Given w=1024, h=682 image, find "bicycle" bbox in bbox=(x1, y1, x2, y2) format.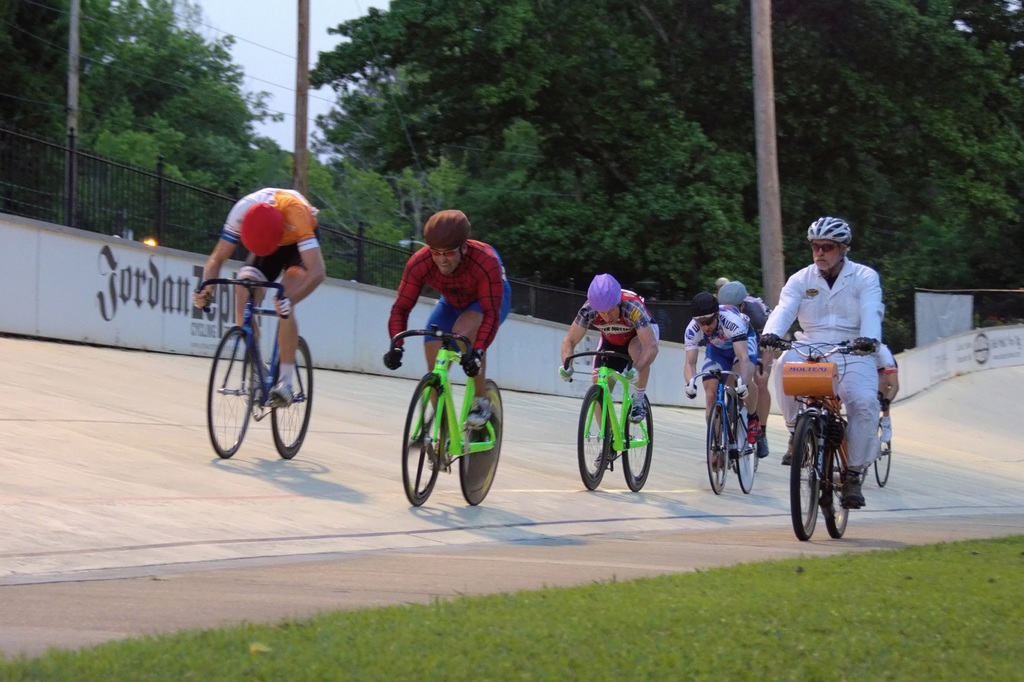
bbox=(724, 358, 765, 475).
